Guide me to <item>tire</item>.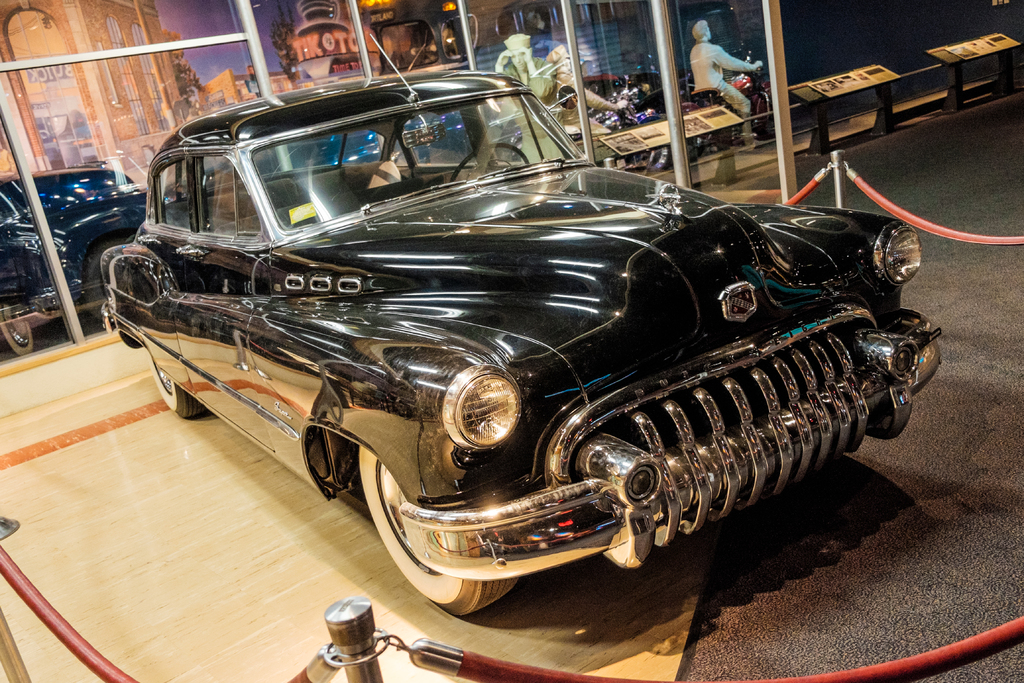
Guidance: 145, 344, 204, 418.
